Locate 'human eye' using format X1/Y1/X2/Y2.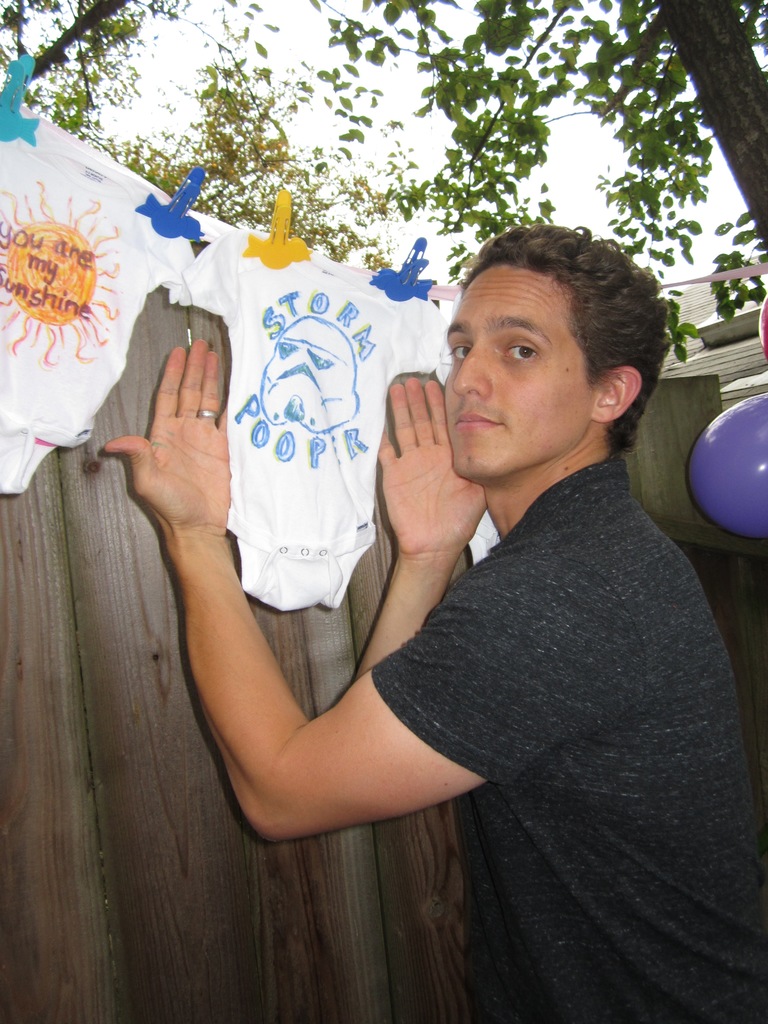
497/343/540/362.
